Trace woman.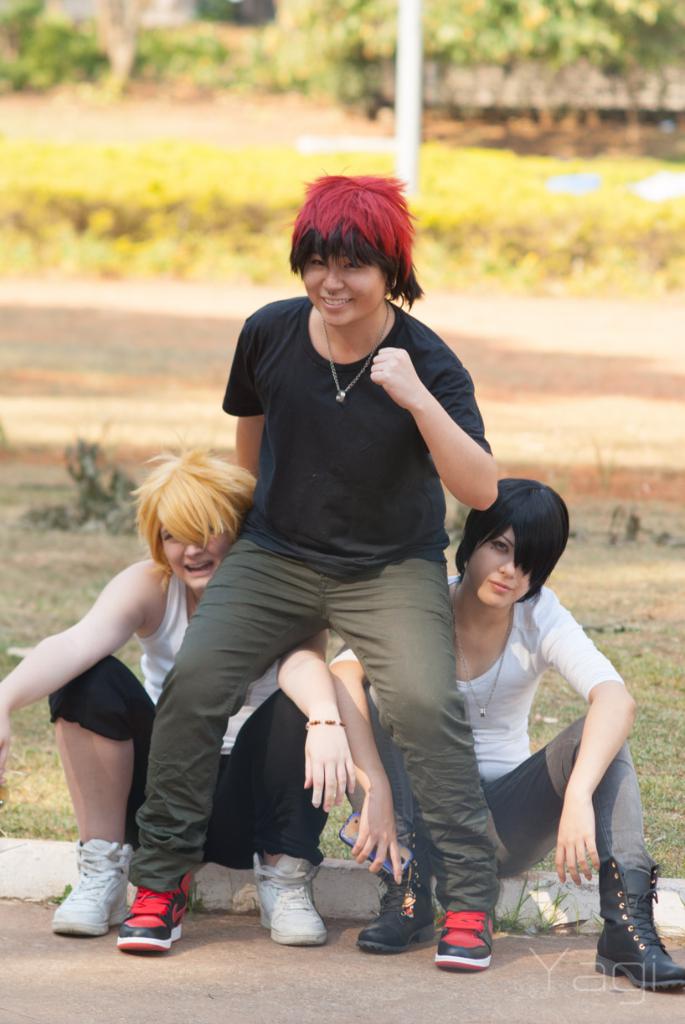
Traced to select_region(48, 411, 293, 950).
